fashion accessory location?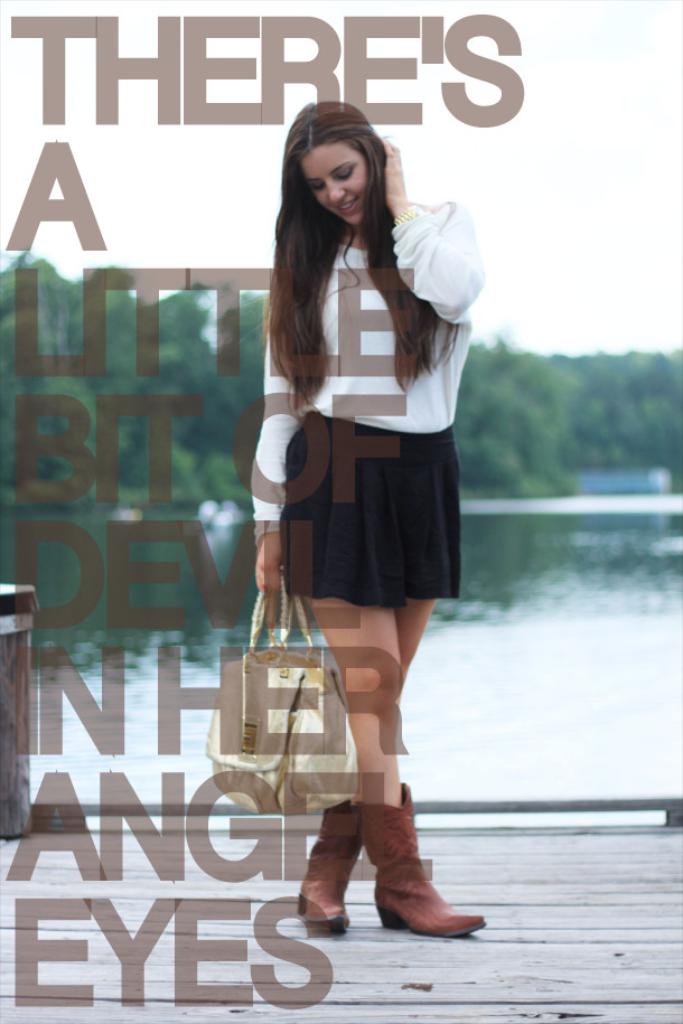
left=217, top=558, right=356, bottom=814
